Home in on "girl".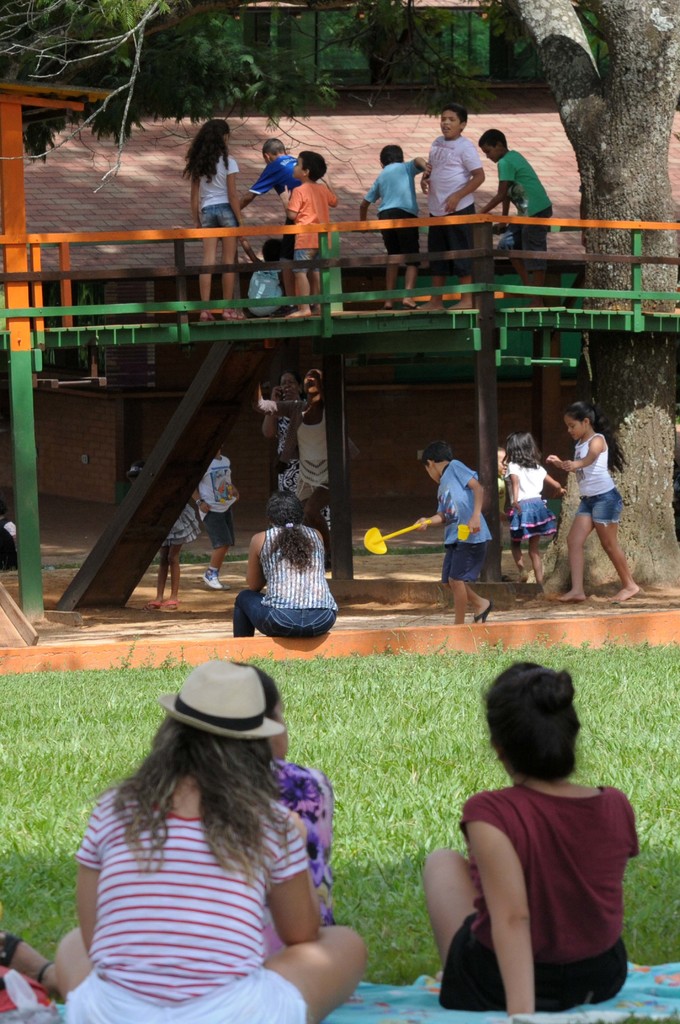
Homed in at pyautogui.locateOnScreen(544, 398, 638, 603).
